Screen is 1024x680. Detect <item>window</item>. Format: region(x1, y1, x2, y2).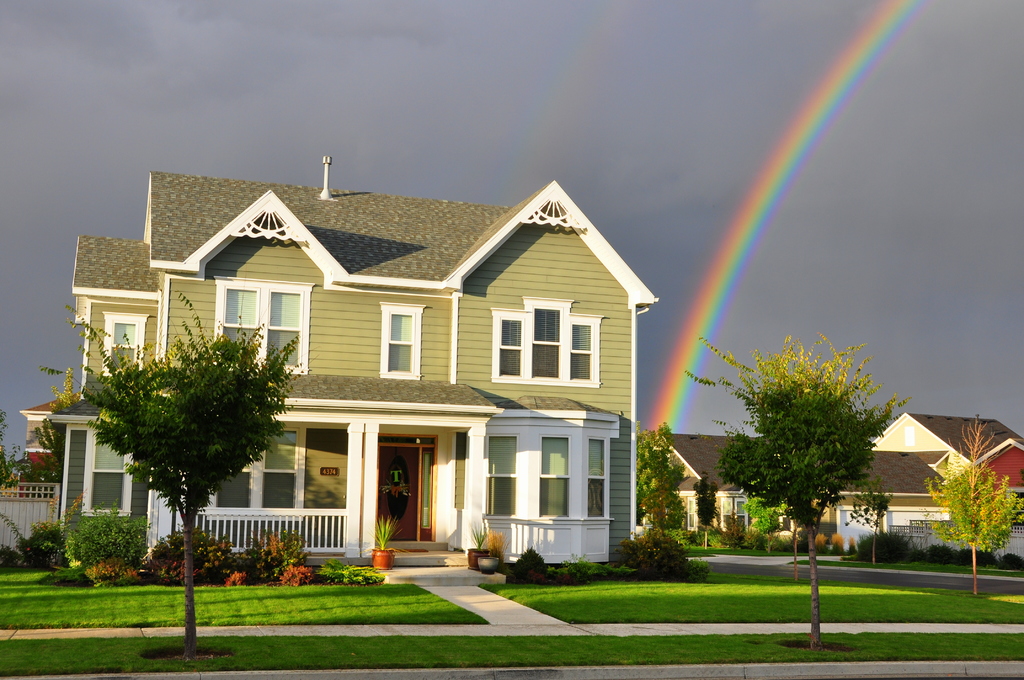
region(719, 496, 751, 531).
